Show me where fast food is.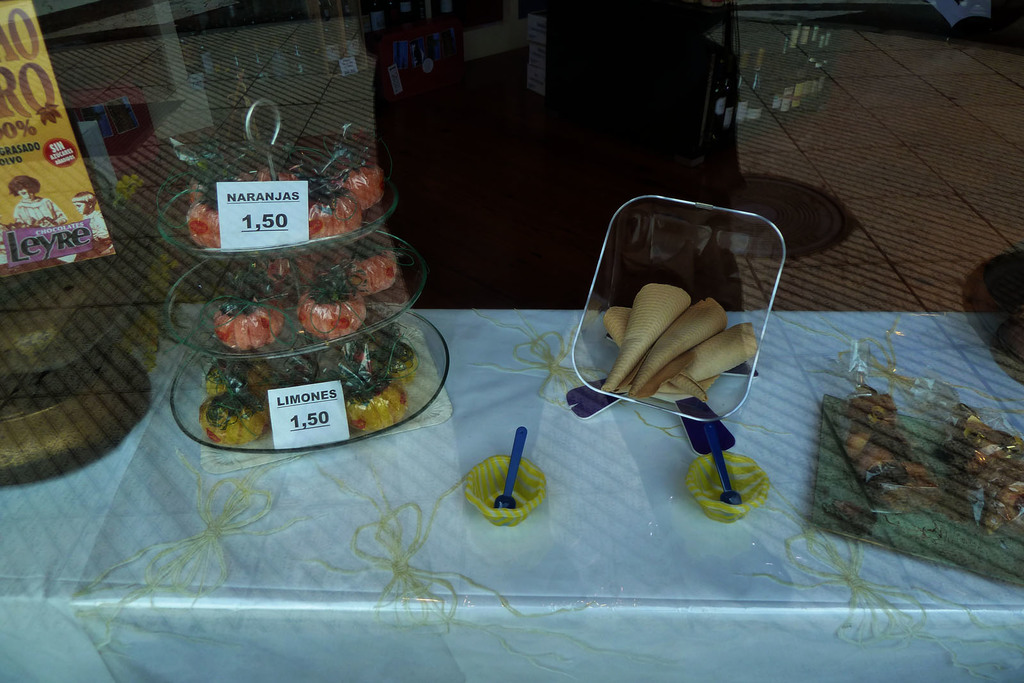
fast food is at [left=267, top=243, right=351, bottom=302].
